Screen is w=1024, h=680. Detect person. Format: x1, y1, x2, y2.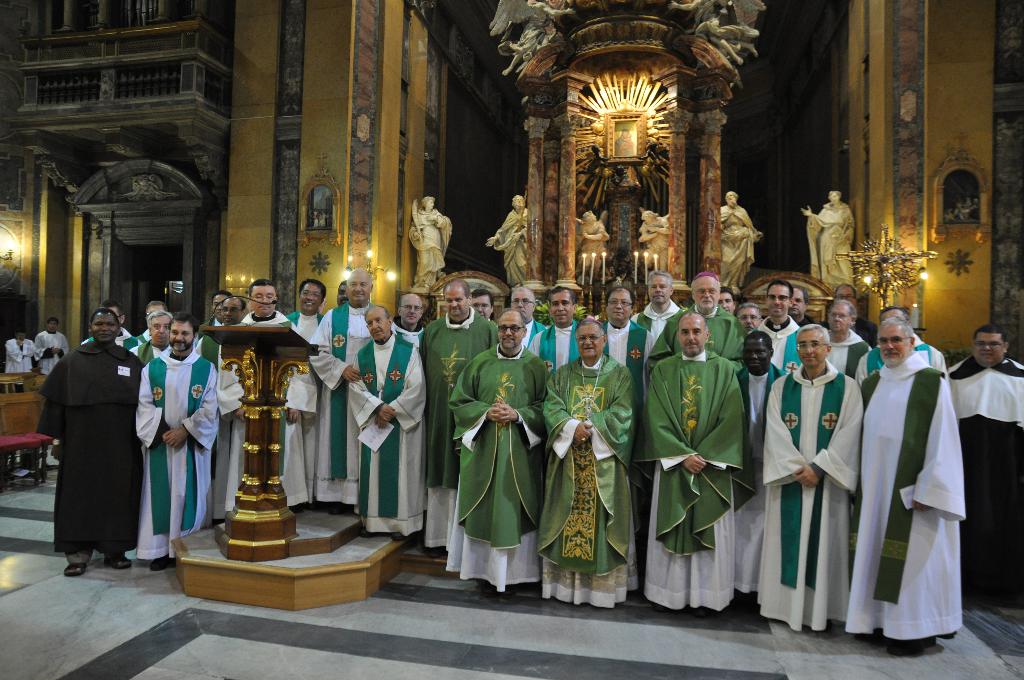
392, 289, 430, 352.
